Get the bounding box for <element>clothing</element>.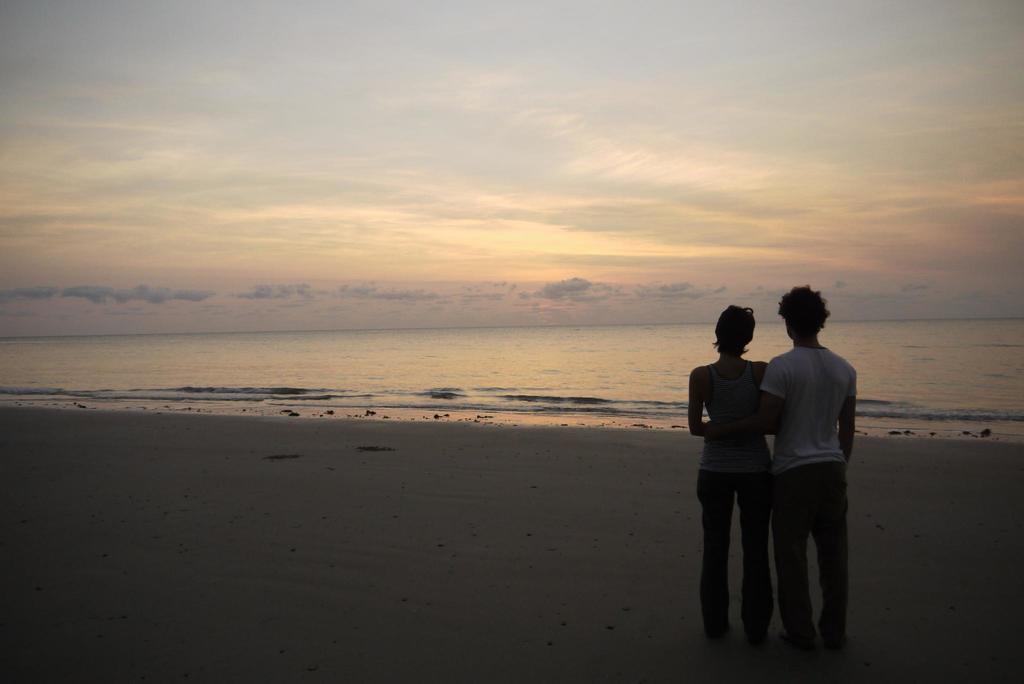
box=[757, 318, 864, 635].
